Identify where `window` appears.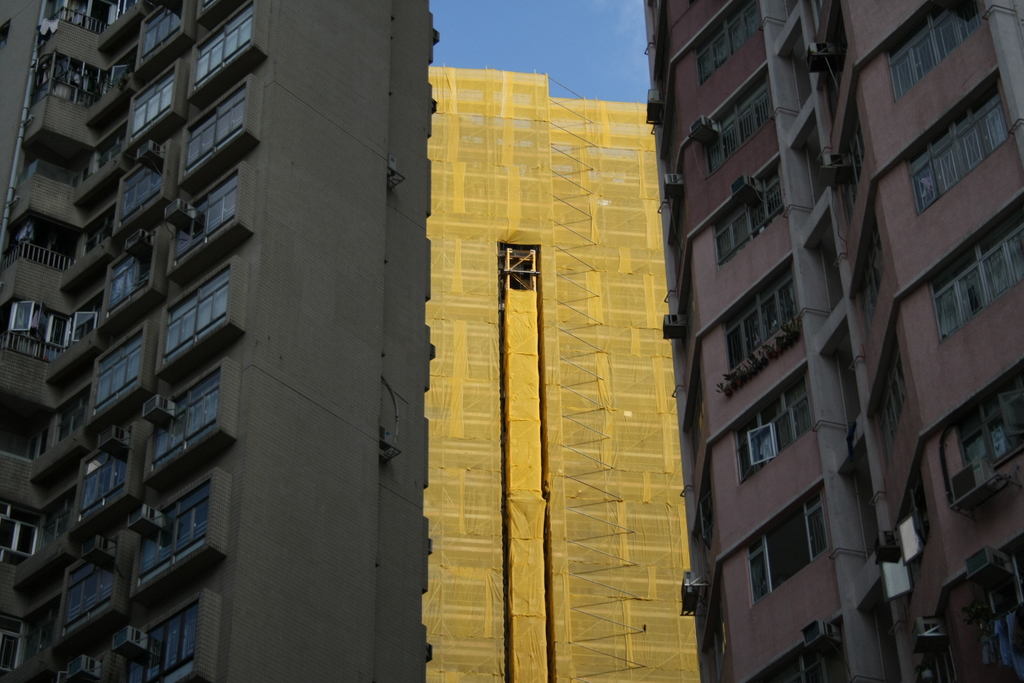
Appears at <bbox>947, 377, 1023, 511</bbox>.
